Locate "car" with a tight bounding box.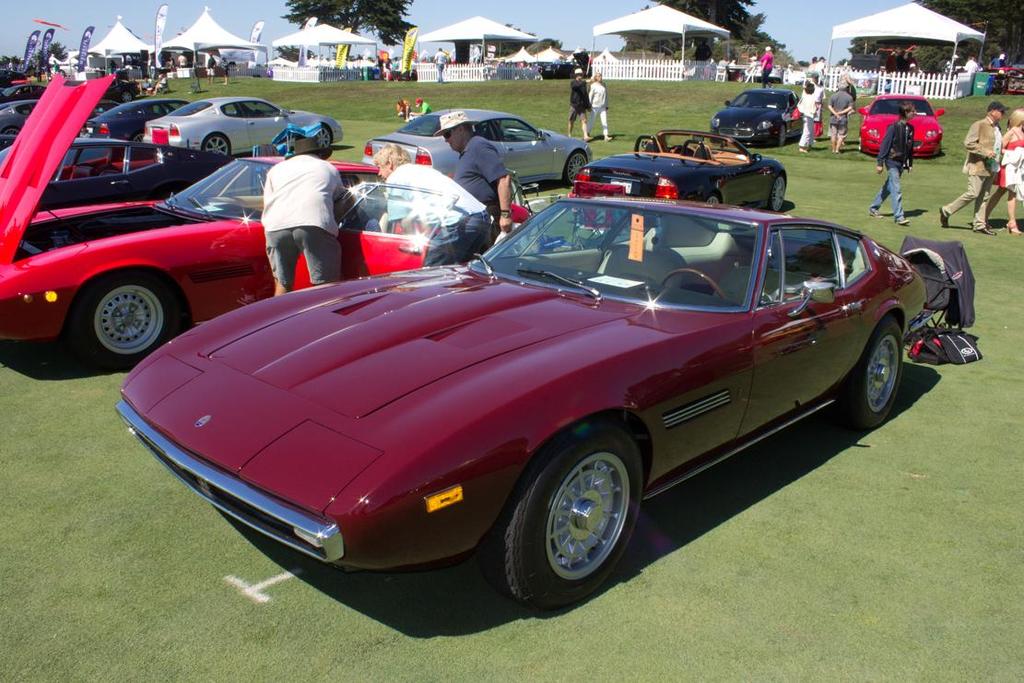
(x1=708, y1=89, x2=802, y2=149).
